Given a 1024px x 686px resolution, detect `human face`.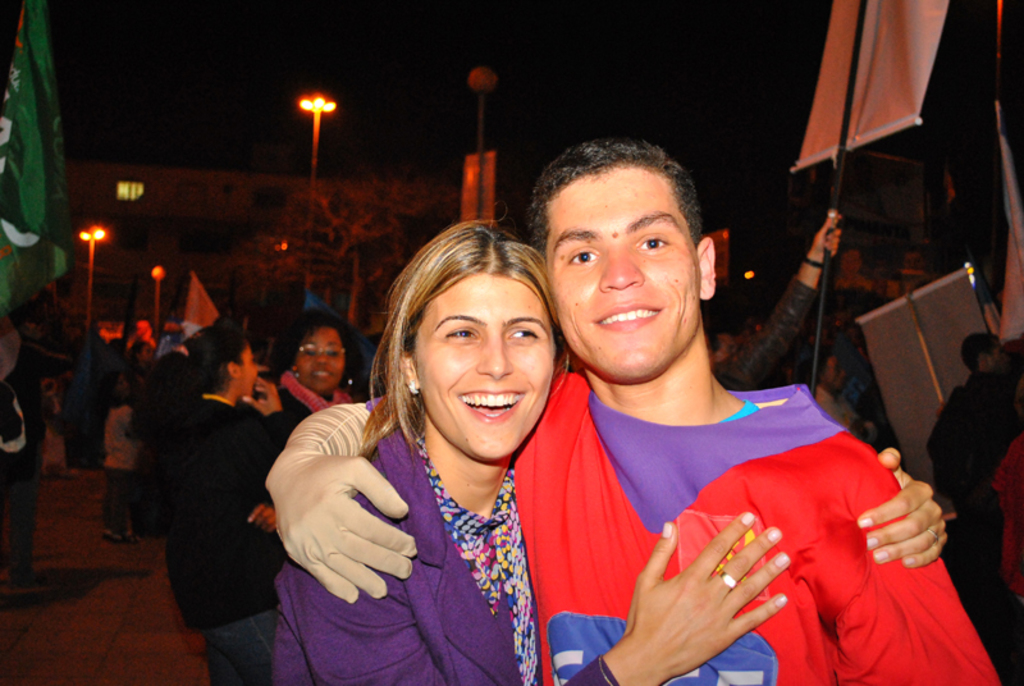
[x1=300, y1=333, x2=347, y2=392].
